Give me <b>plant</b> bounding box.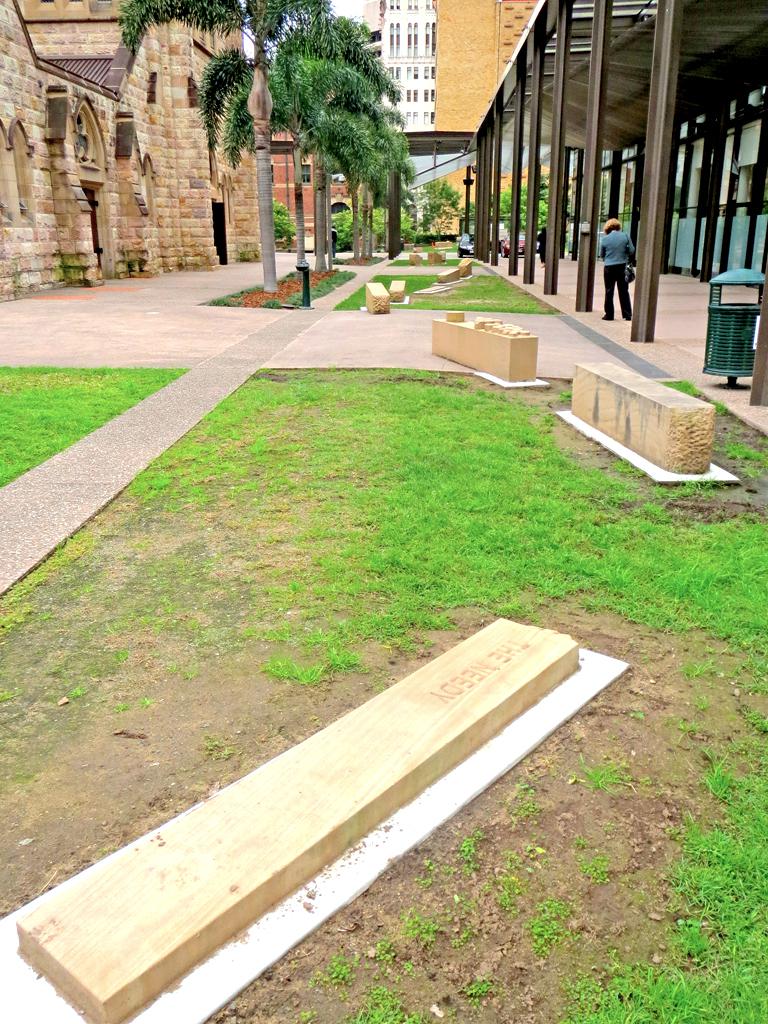
detection(504, 872, 520, 909).
